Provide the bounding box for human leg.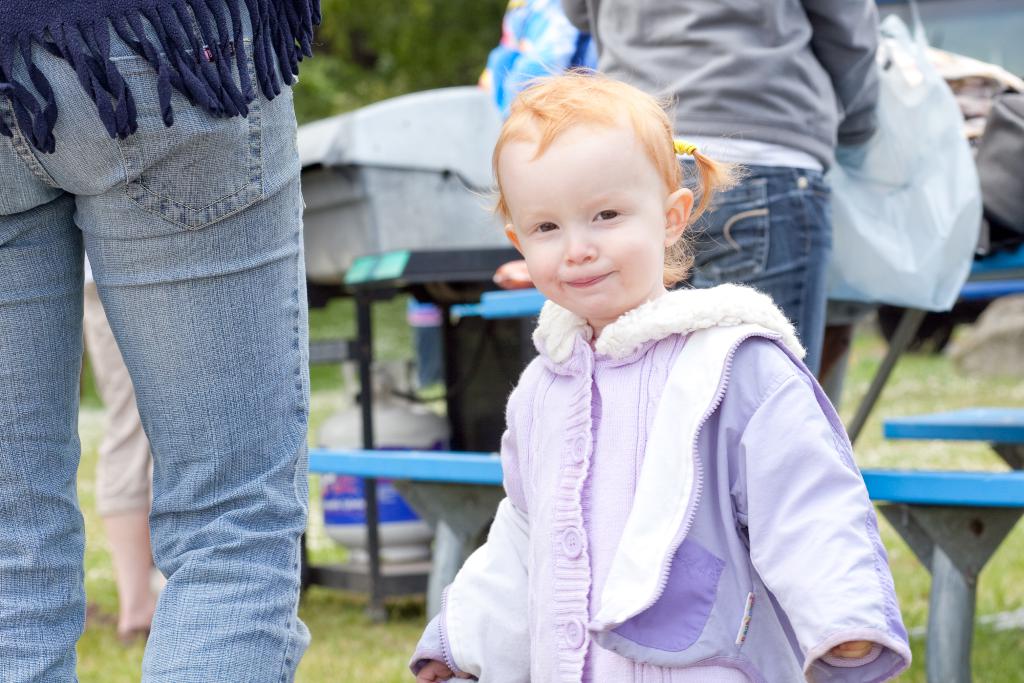
BBox(83, 284, 167, 636).
